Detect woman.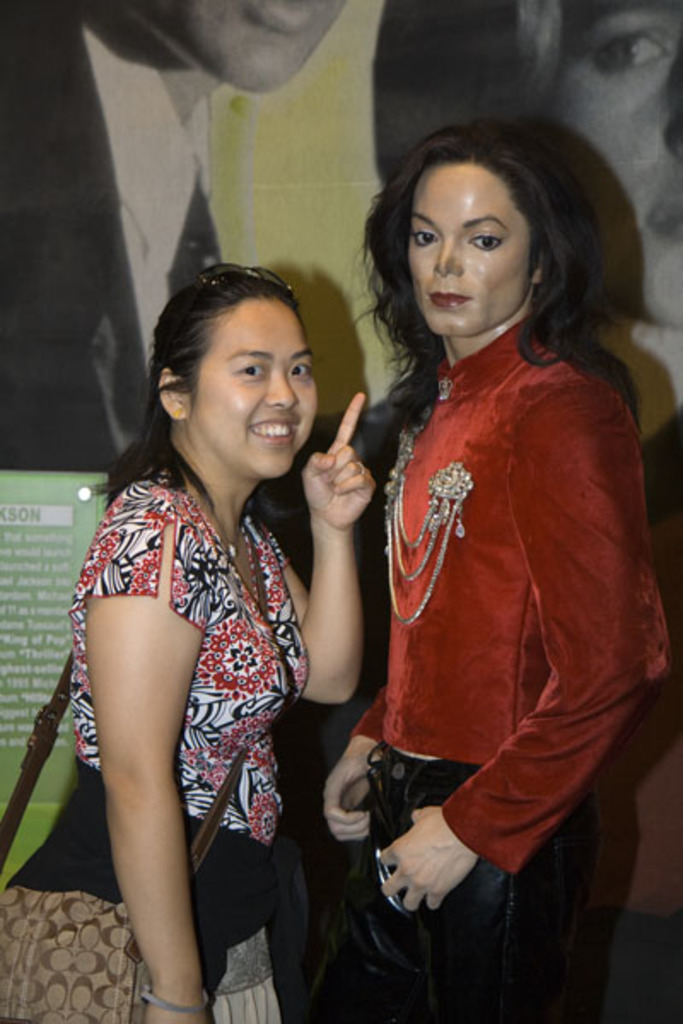
Detected at detection(50, 254, 355, 1014).
